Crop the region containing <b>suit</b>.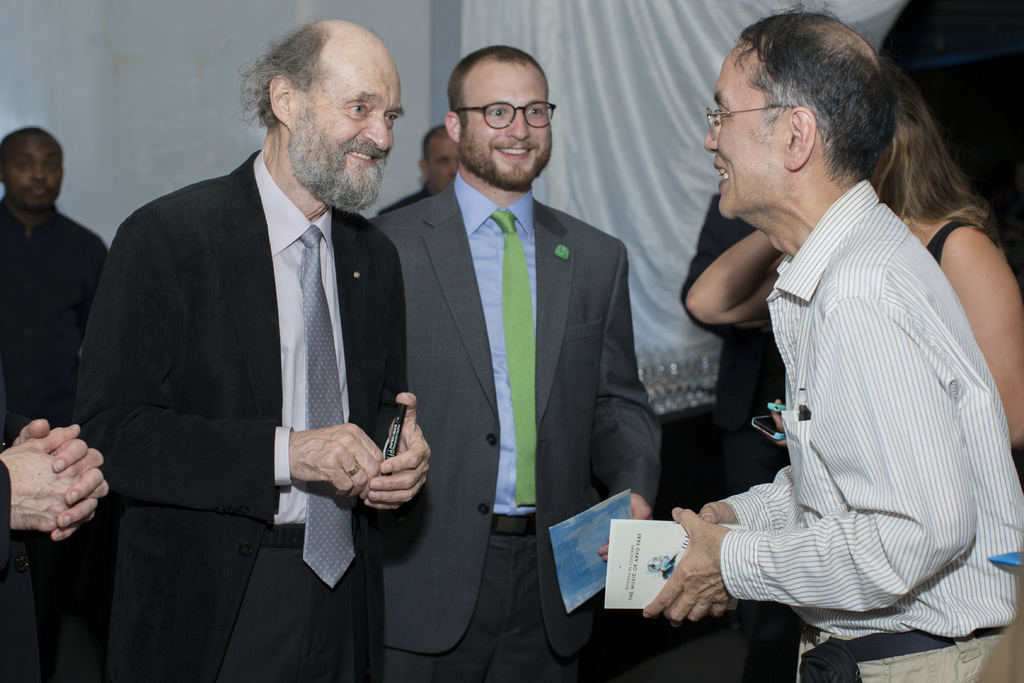
Crop region: (x1=61, y1=65, x2=440, y2=656).
